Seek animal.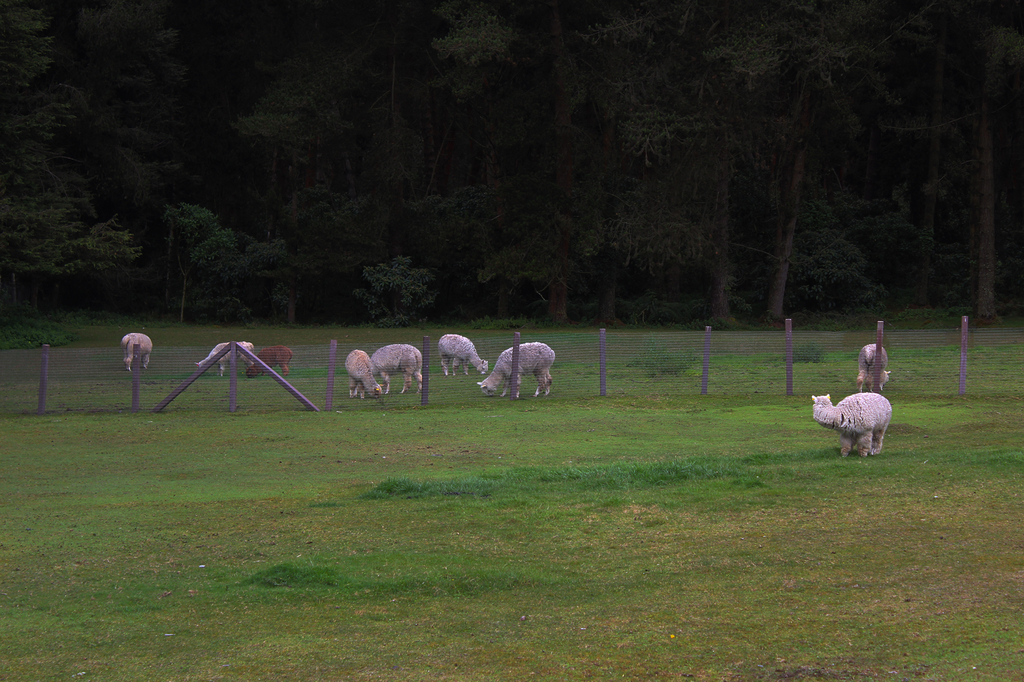
detection(439, 329, 489, 382).
